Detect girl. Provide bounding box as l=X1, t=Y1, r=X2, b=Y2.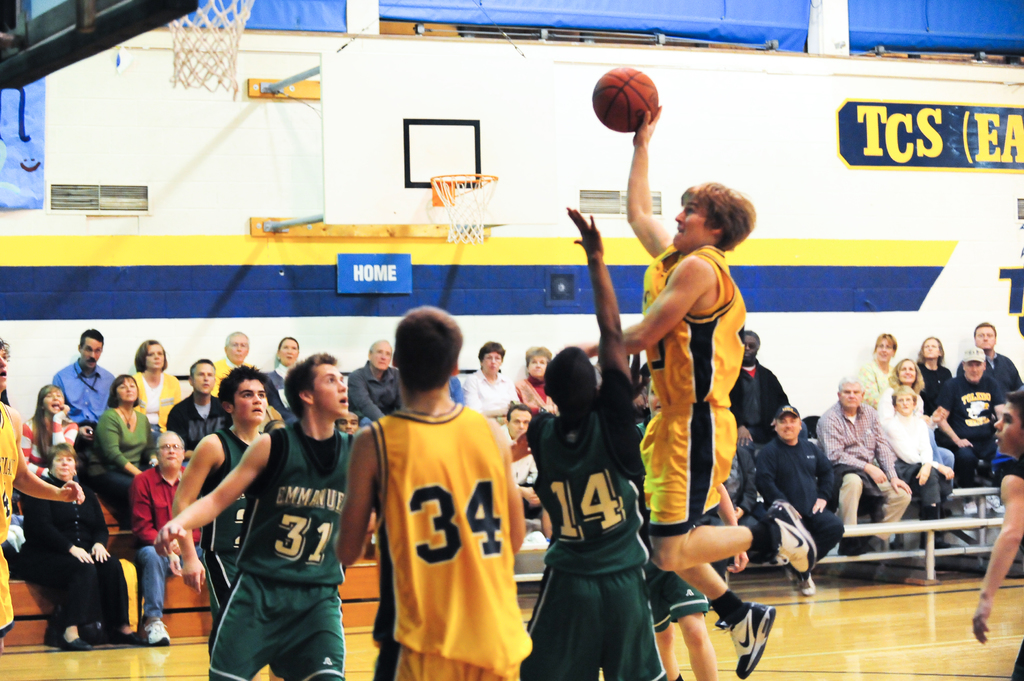
l=862, t=333, r=899, b=396.
